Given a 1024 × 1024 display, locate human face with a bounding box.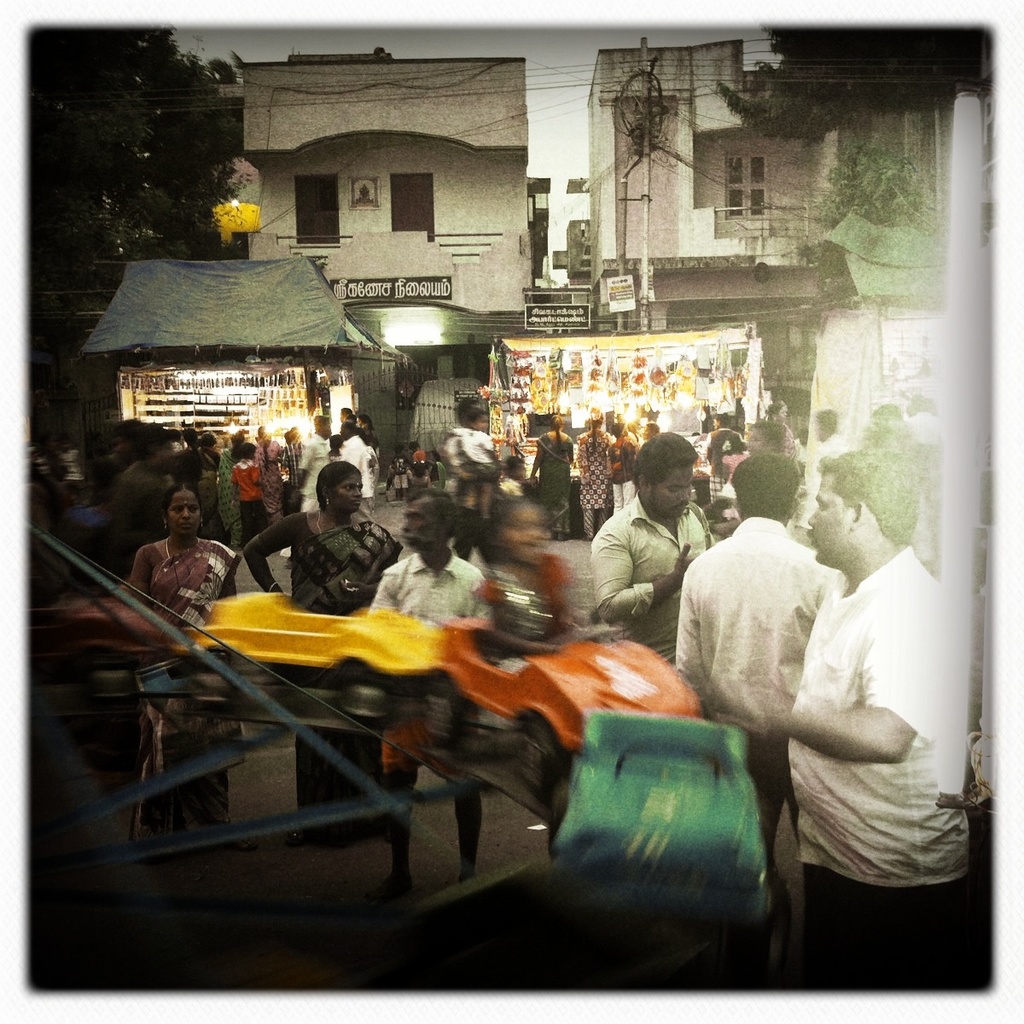
Located: locate(399, 497, 445, 547).
